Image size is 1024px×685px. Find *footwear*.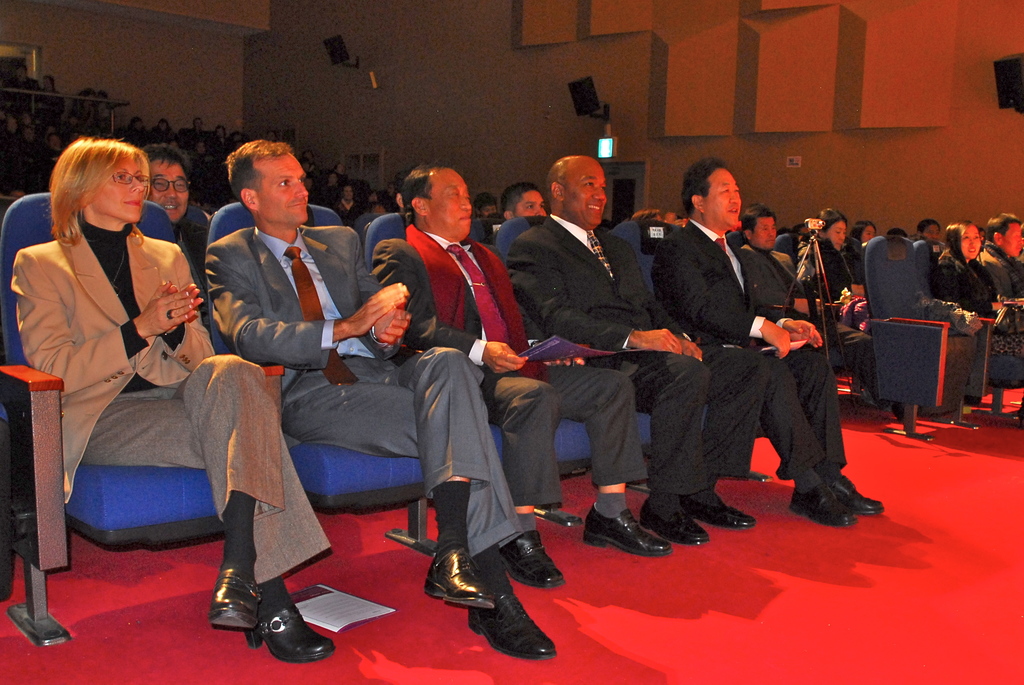
x1=580 y1=507 x2=669 y2=557.
